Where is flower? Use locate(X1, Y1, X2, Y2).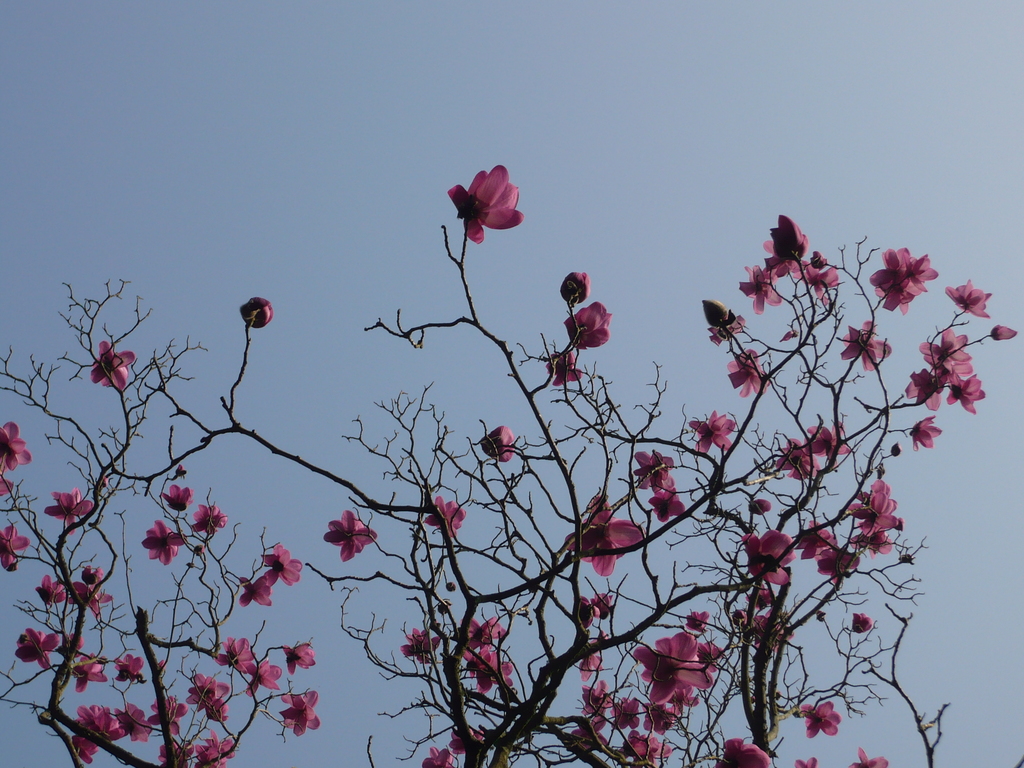
locate(803, 699, 838, 737).
